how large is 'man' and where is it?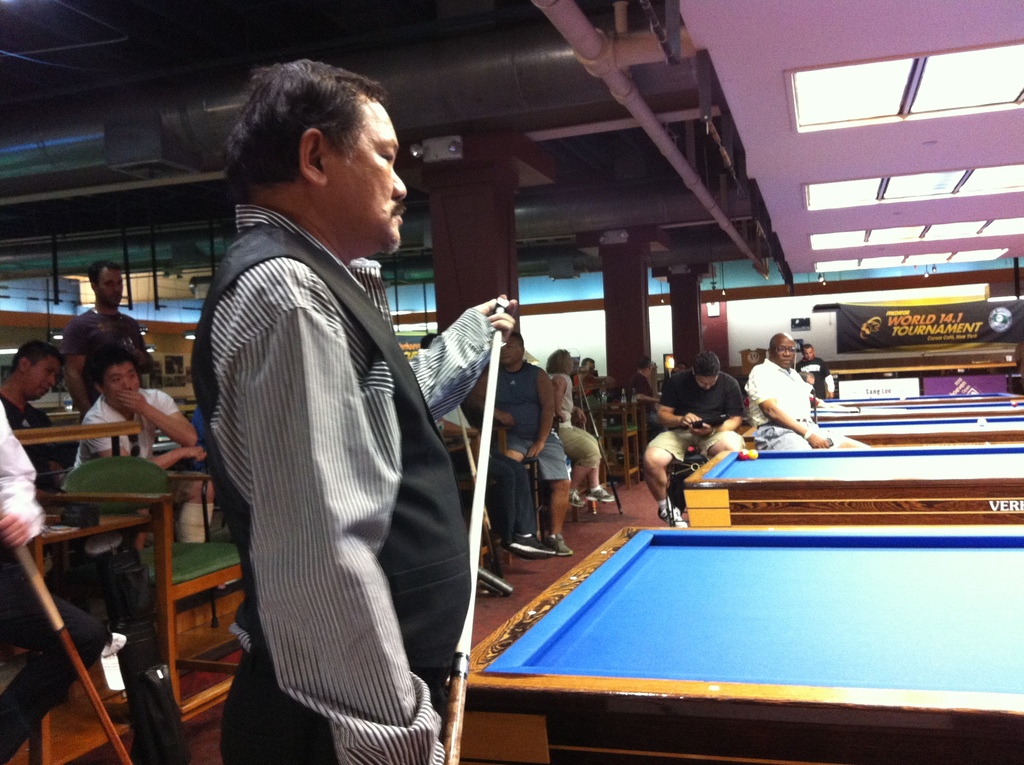
Bounding box: [742,332,877,446].
